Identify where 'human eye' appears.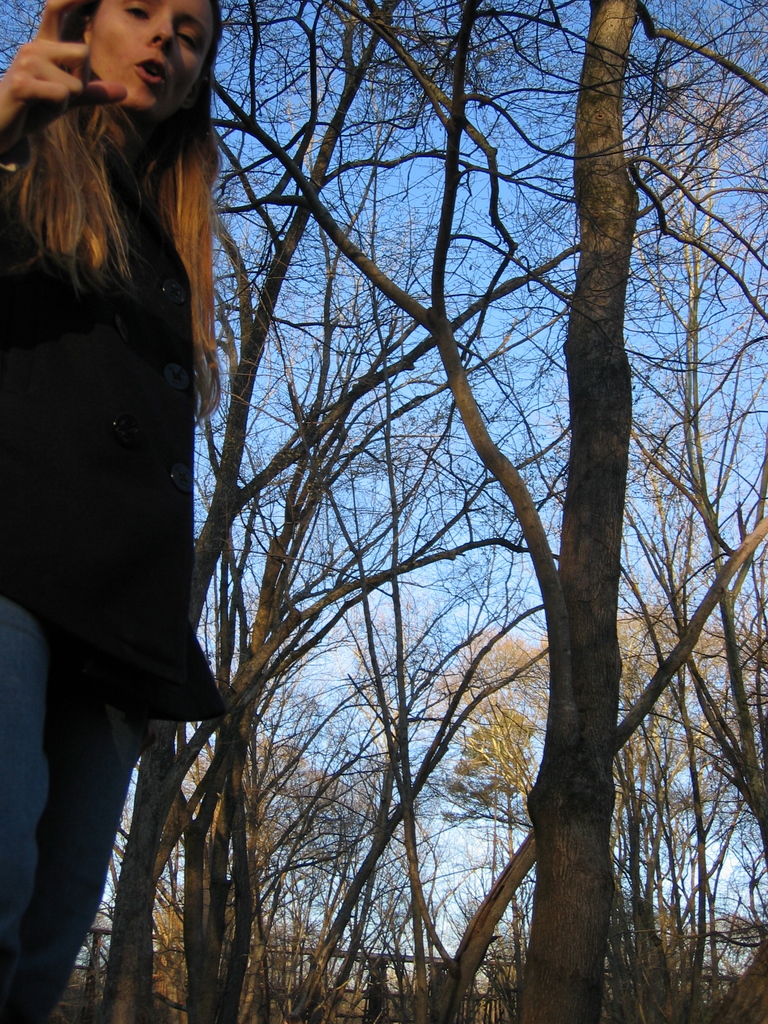
Appears at x1=181 y1=26 x2=200 y2=54.
